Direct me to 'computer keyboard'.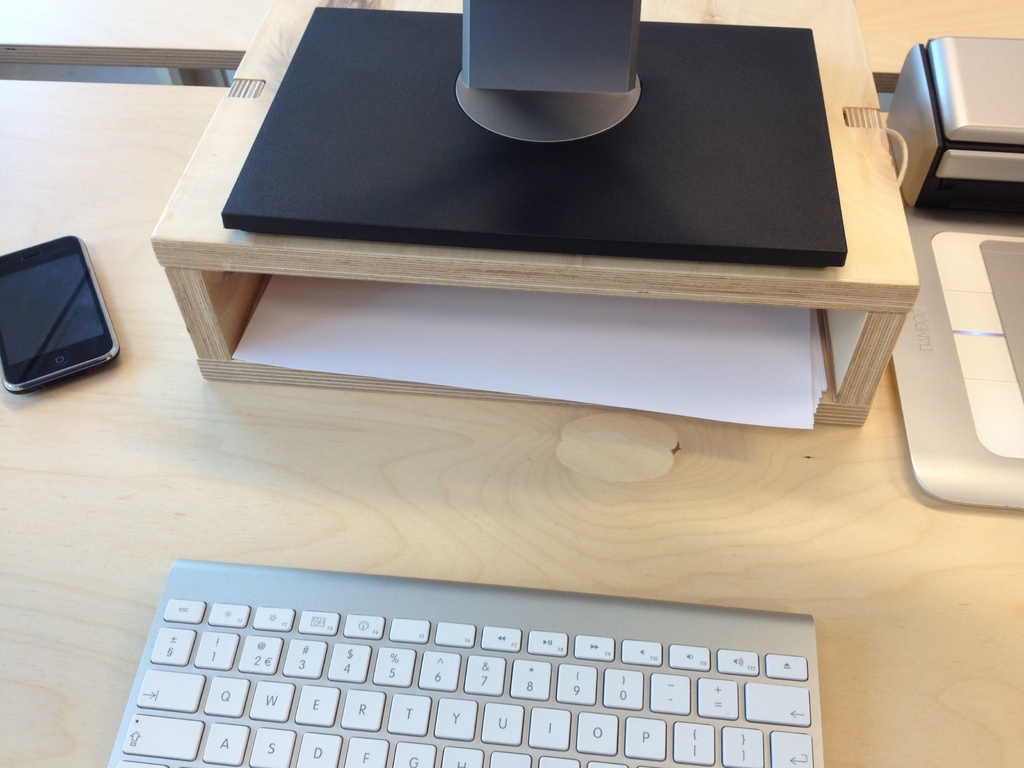
Direction: bbox=[106, 558, 826, 767].
